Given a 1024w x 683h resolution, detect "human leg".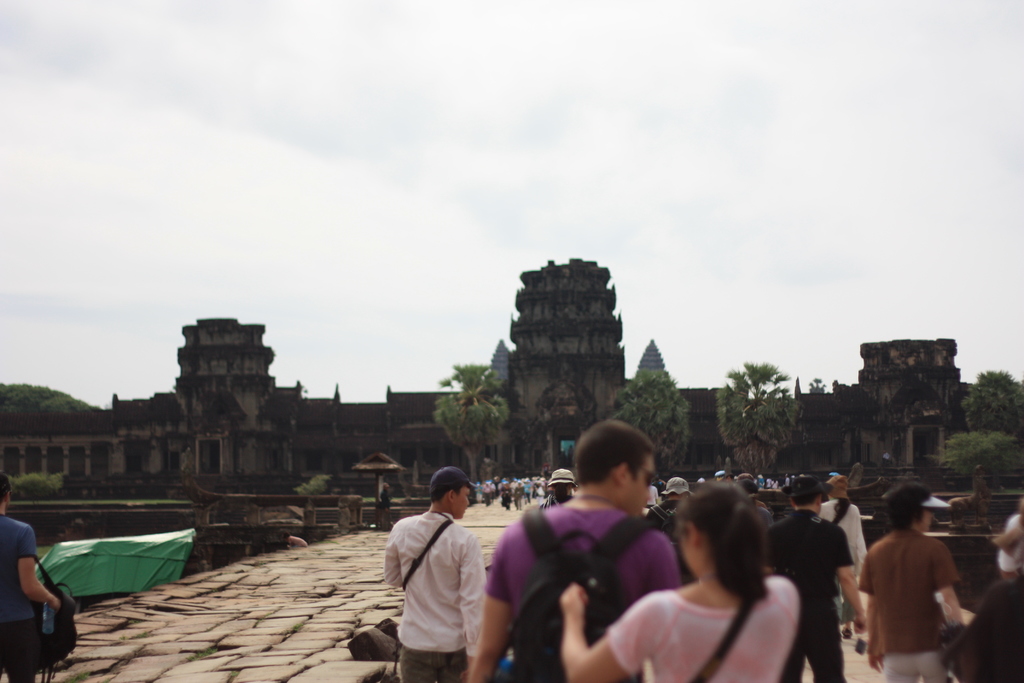
l=438, t=650, r=470, b=682.
